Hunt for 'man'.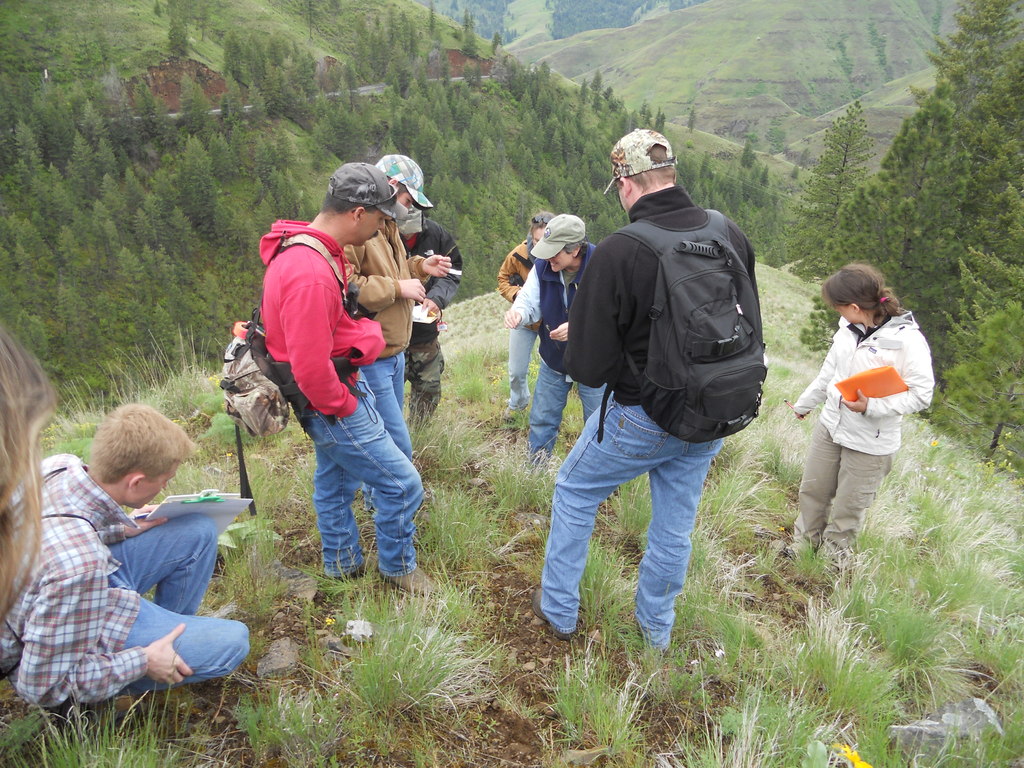
Hunted down at left=238, top=147, right=448, bottom=604.
